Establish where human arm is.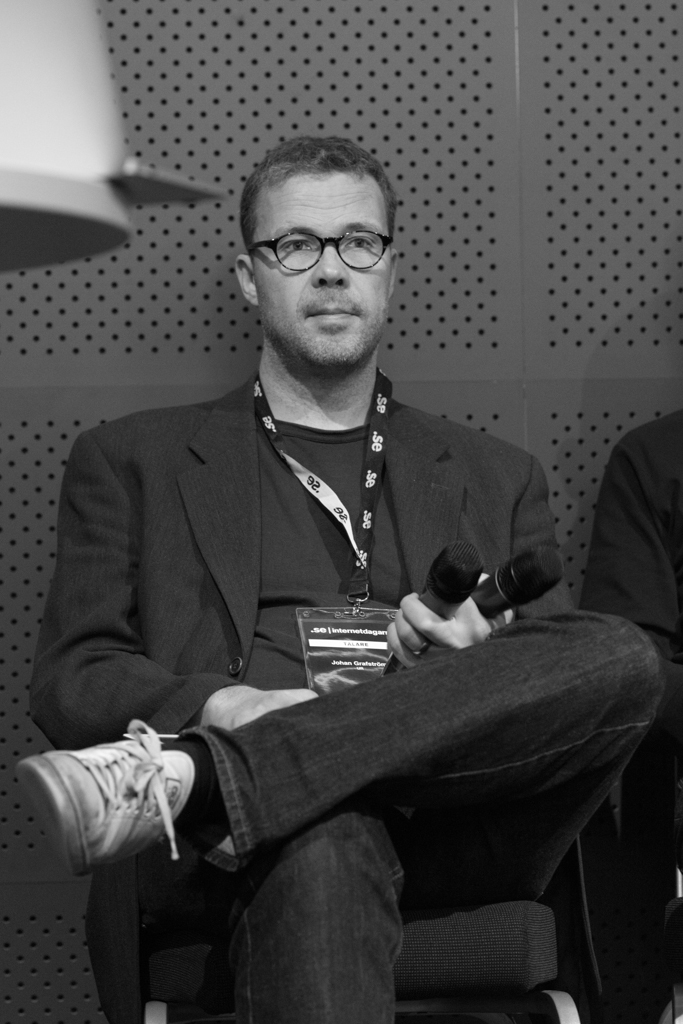
Established at (x1=34, y1=427, x2=316, y2=754).
